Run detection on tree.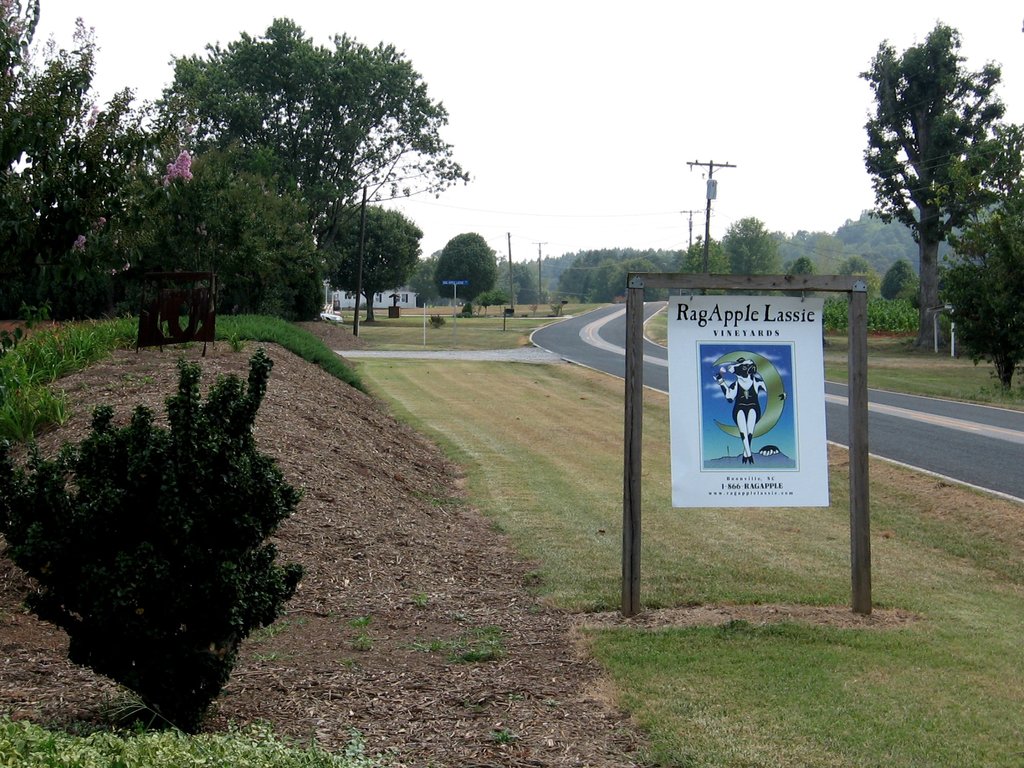
Result: bbox=[0, 0, 186, 326].
